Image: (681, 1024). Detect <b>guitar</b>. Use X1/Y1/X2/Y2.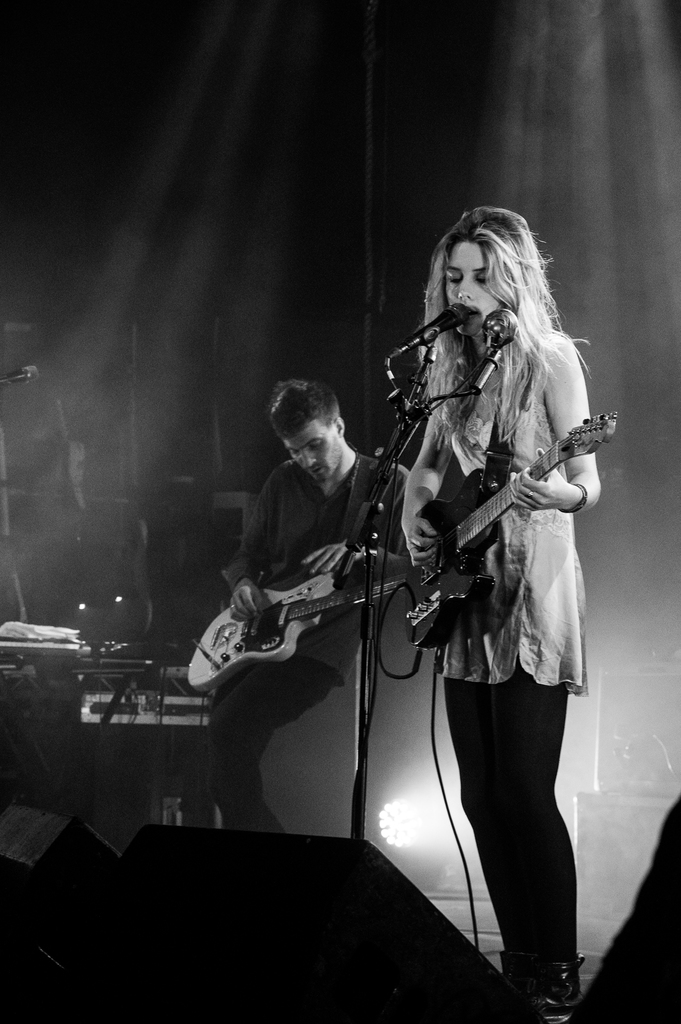
403/410/614/652.
